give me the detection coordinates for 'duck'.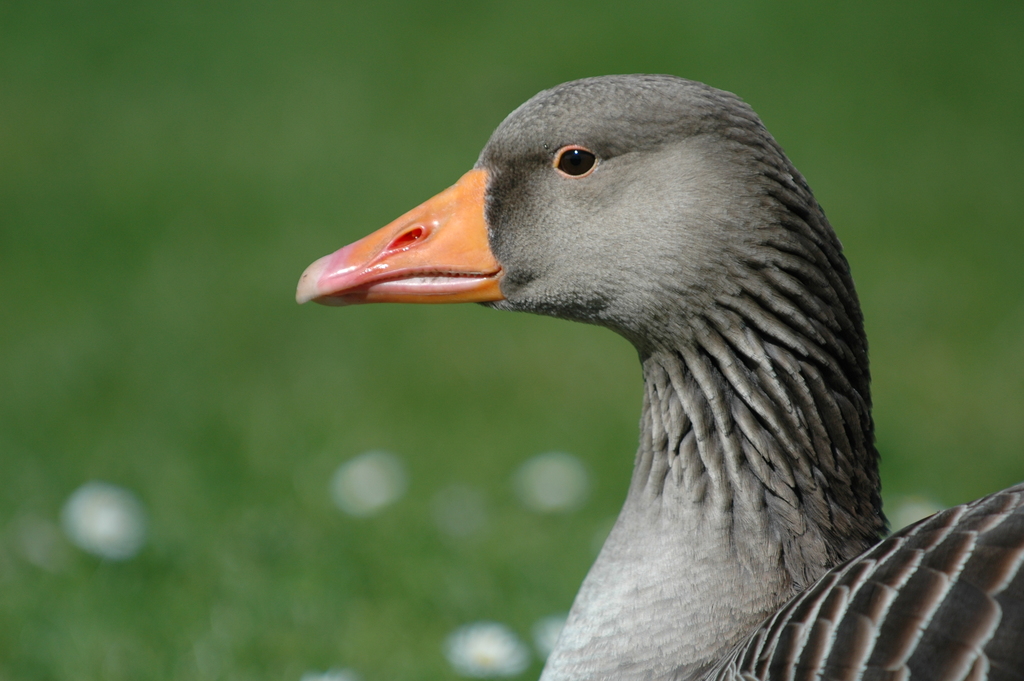
detection(286, 90, 929, 680).
